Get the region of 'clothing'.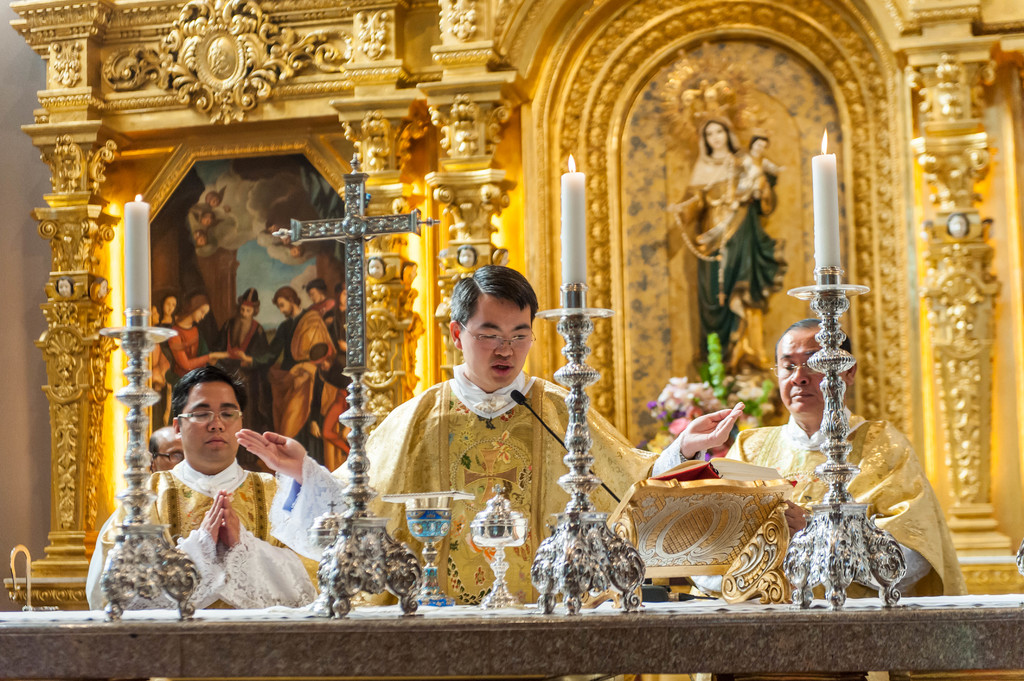
(left=310, top=352, right=351, bottom=472).
